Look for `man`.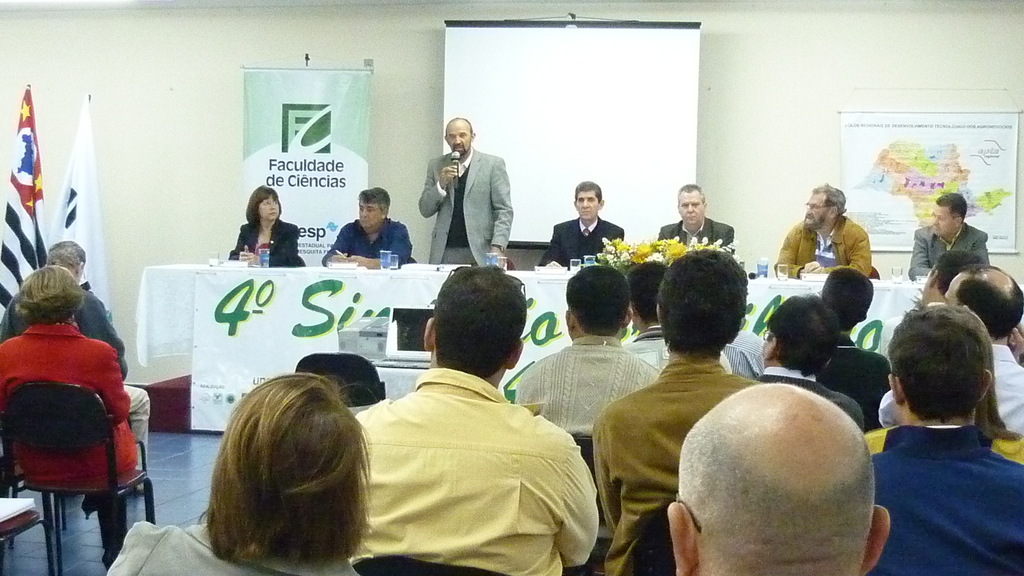
Found: {"x1": 770, "y1": 181, "x2": 875, "y2": 278}.
